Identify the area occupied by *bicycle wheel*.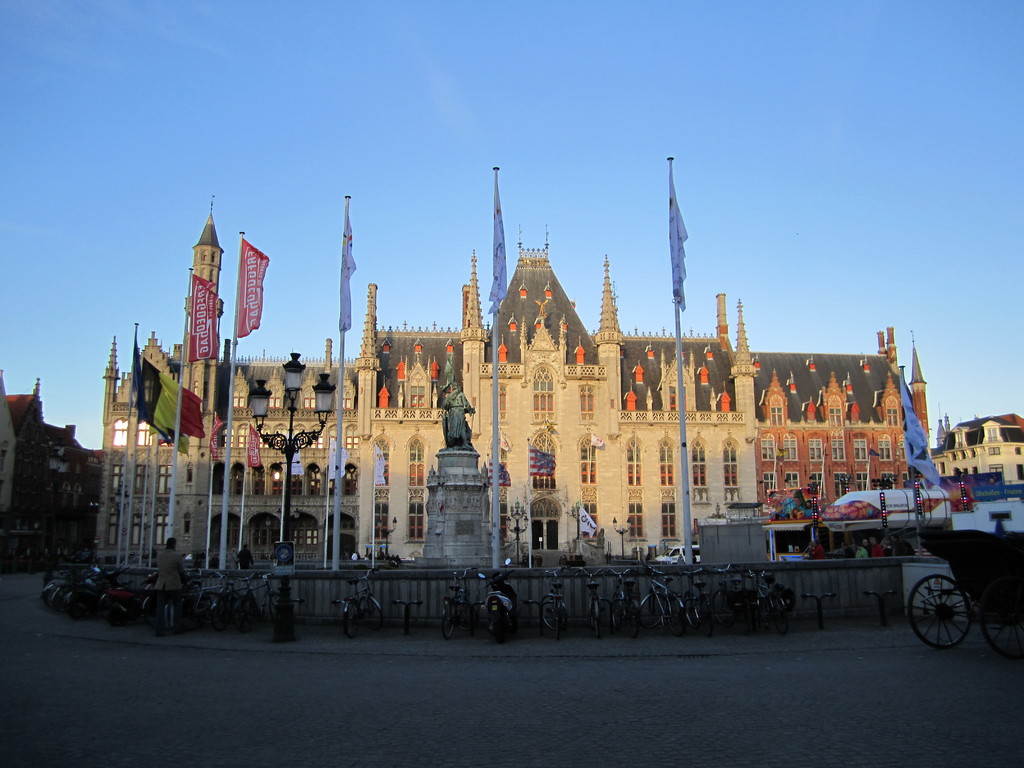
Area: detection(541, 595, 571, 629).
